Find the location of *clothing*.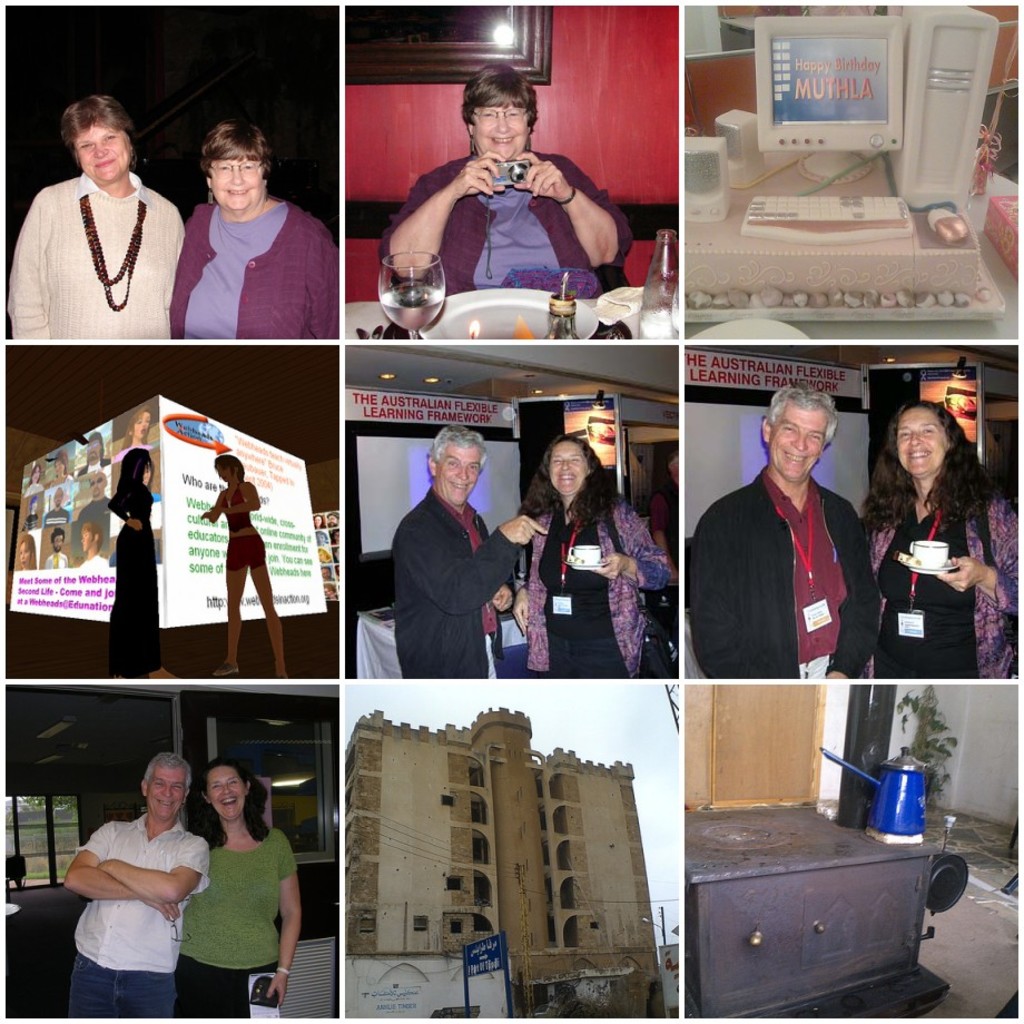
Location: box(648, 477, 679, 561).
